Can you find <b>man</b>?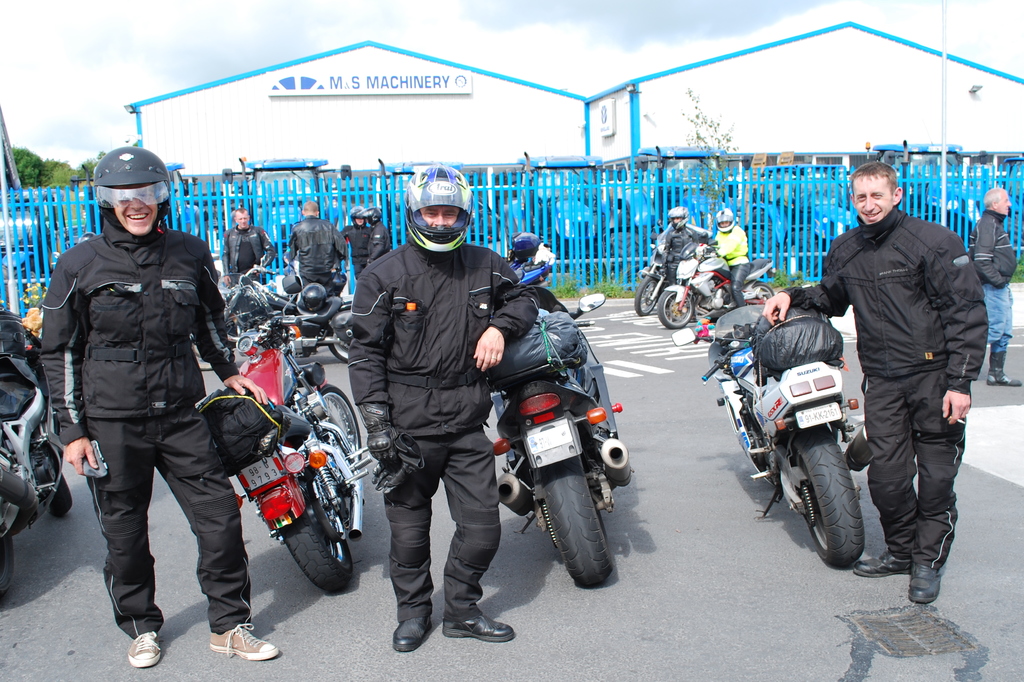
Yes, bounding box: (965,187,1021,388).
